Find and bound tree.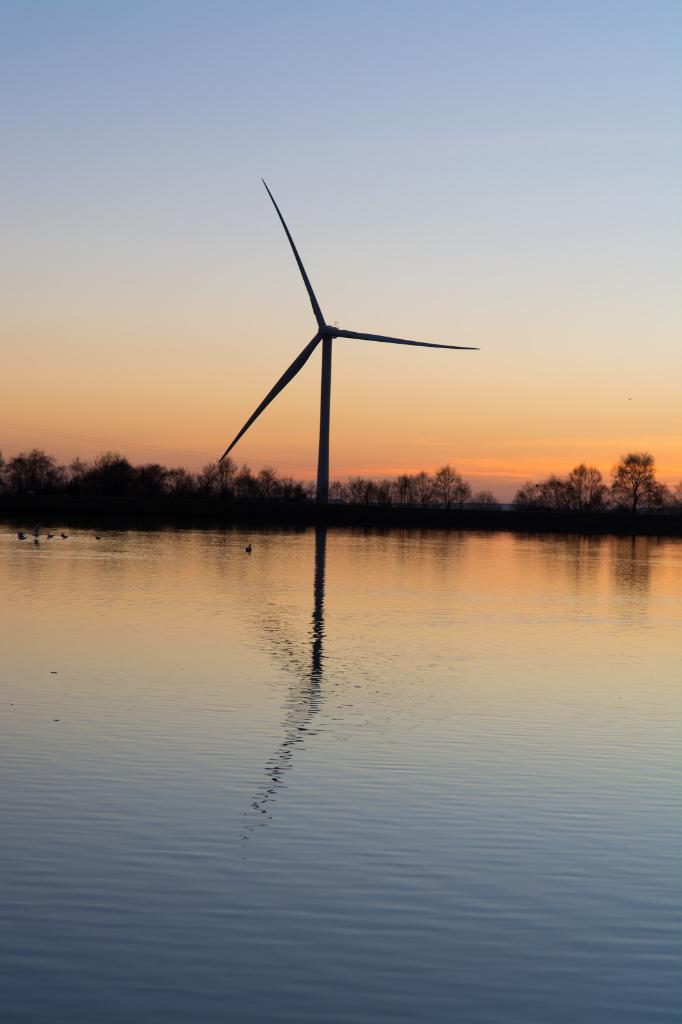
Bound: (0, 440, 70, 521).
